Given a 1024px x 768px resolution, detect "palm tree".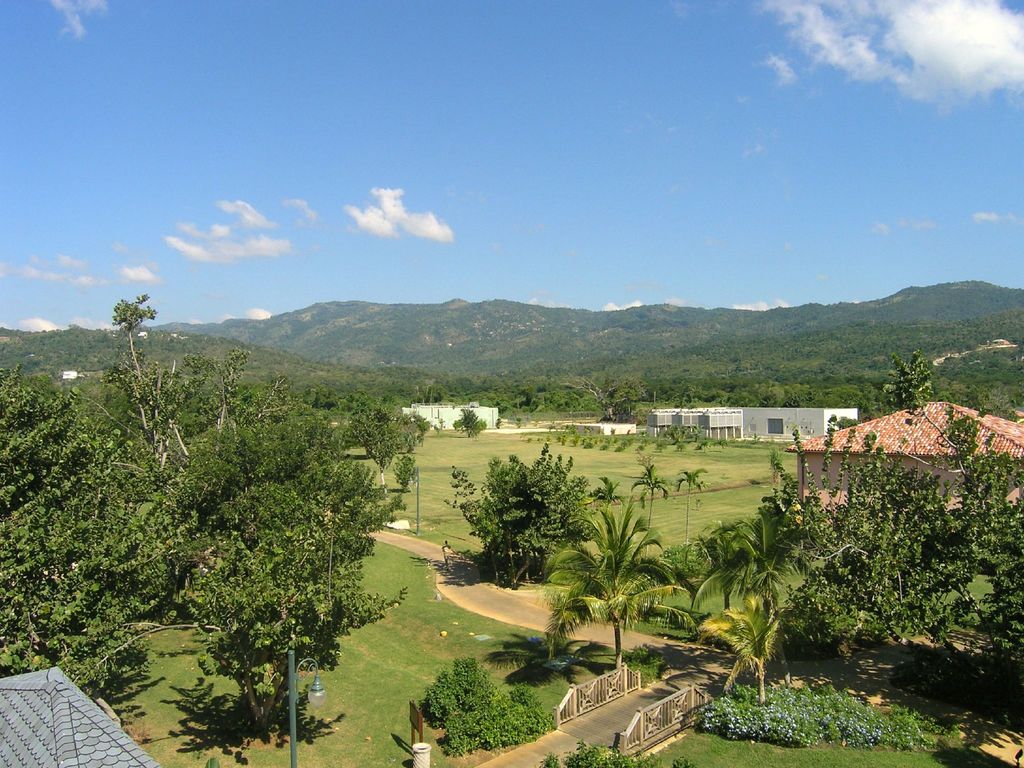
566:503:695:668.
